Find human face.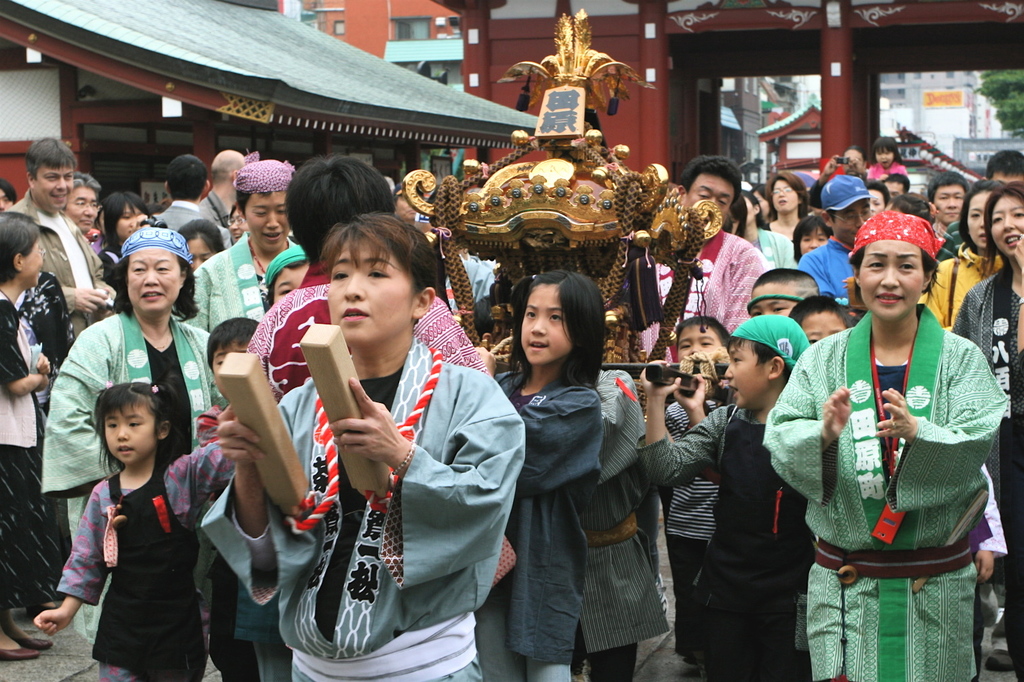
[left=994, top=192, right=1023, bottom=255].
